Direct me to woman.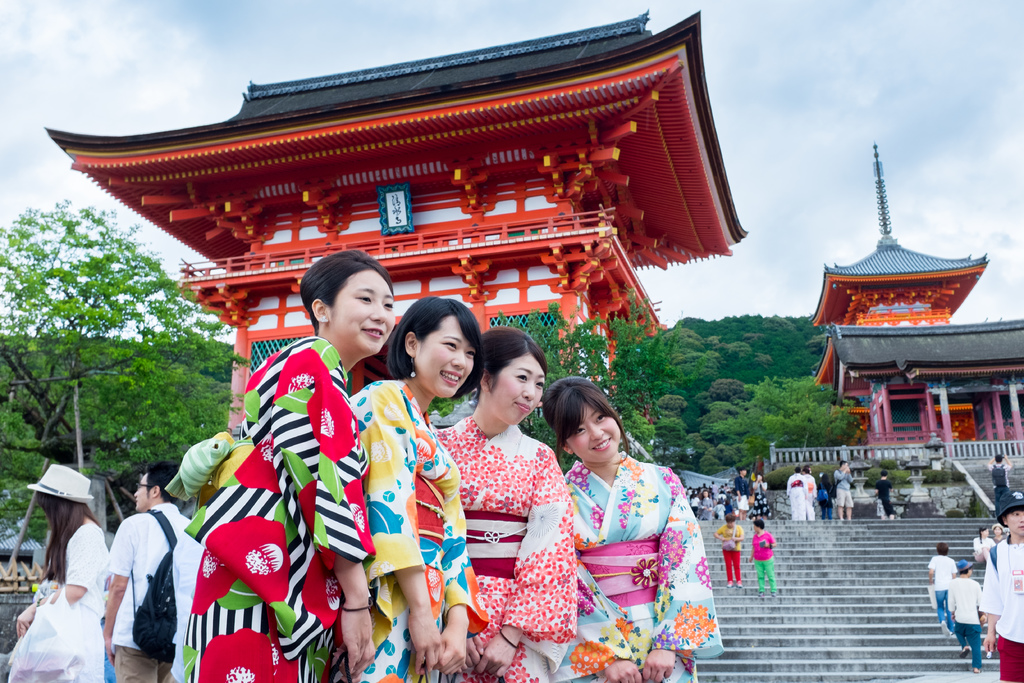
Direction: pyautogui.locateOnScreen(346, 295, 492, 682).
